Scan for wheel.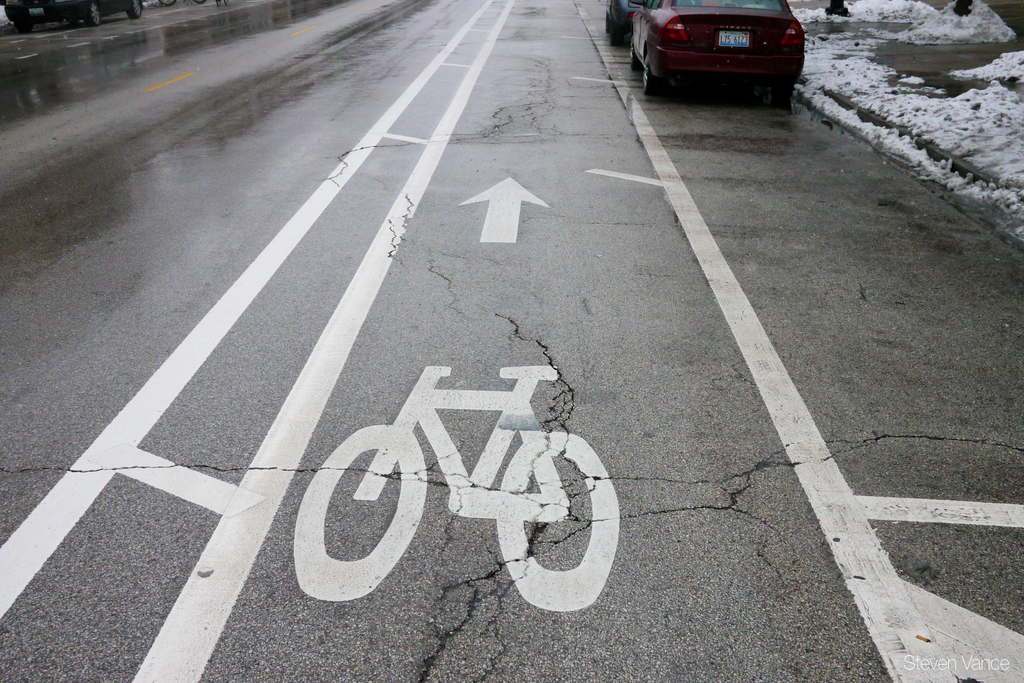
Scan result: box(627, 36, 637, 62).
